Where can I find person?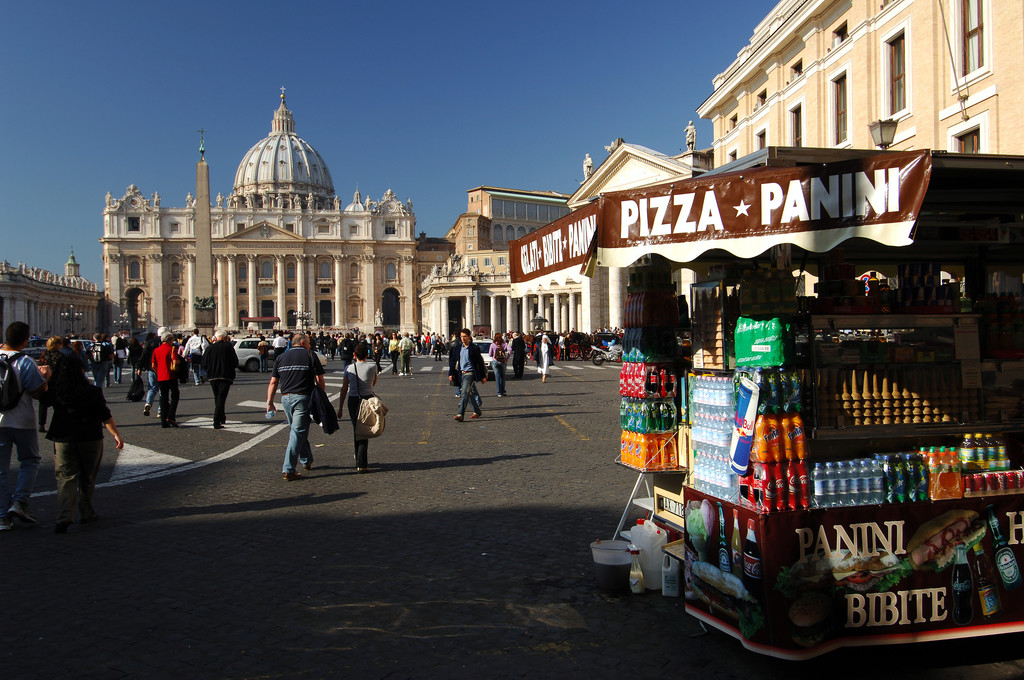
You can find it at detection(383, 330, 398, 378).
